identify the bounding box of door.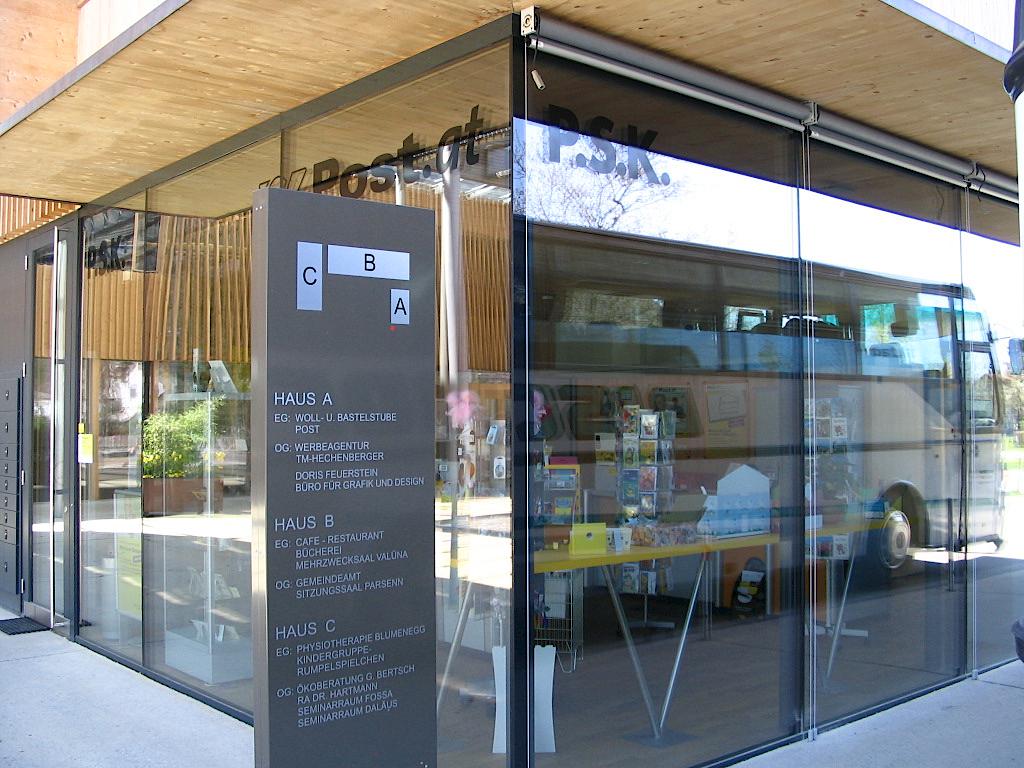
Rect(10, 233, 72, 639).
